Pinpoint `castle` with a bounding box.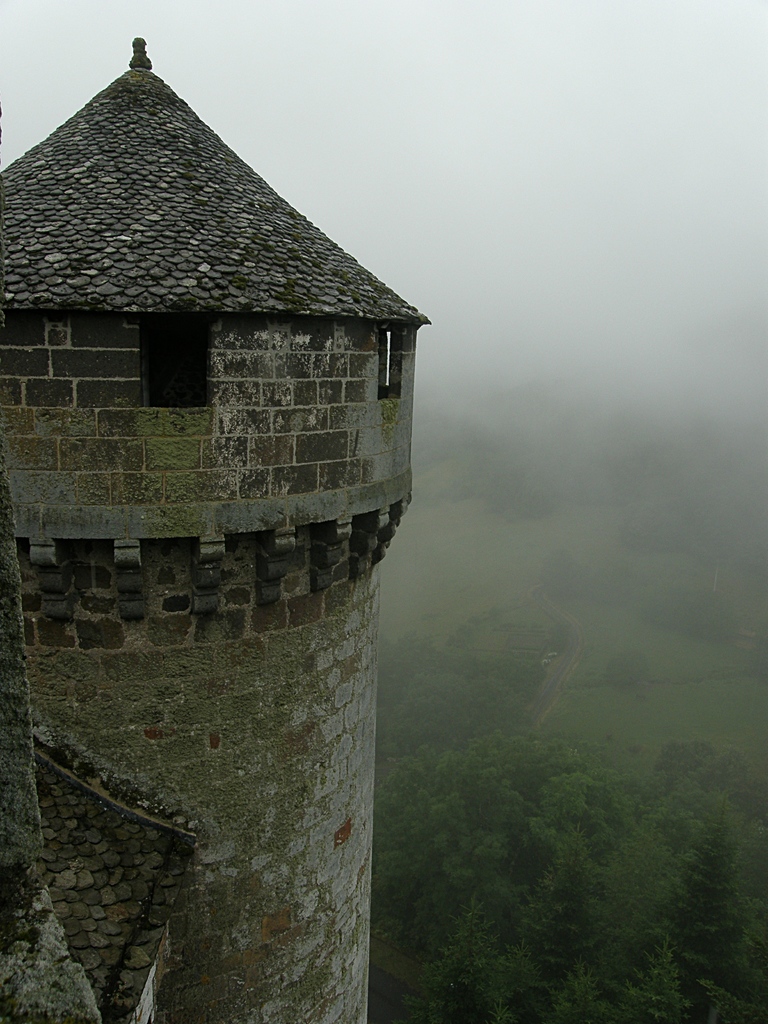
detection(0, 0, 484, 953).
